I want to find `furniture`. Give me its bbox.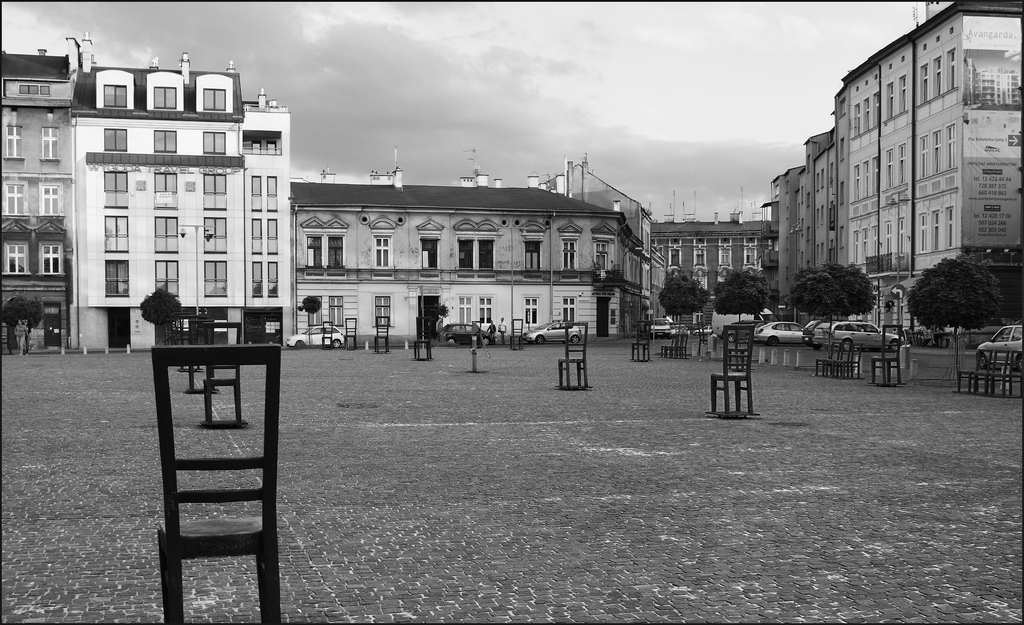
select_region(202, 322, 245, 426).
